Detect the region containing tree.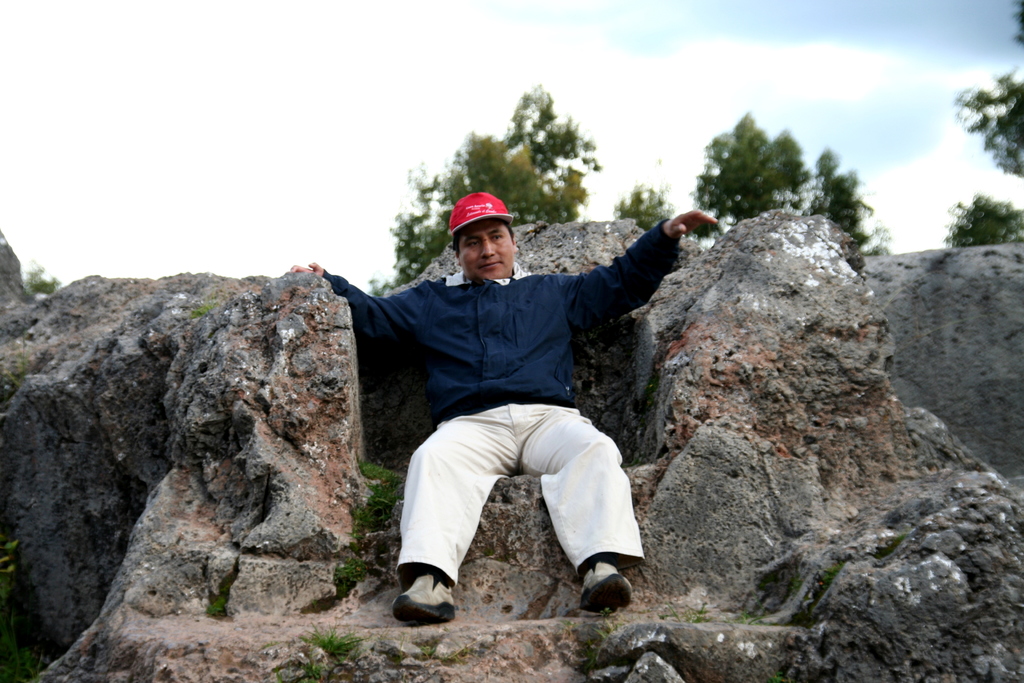
(813,158,876,257).
